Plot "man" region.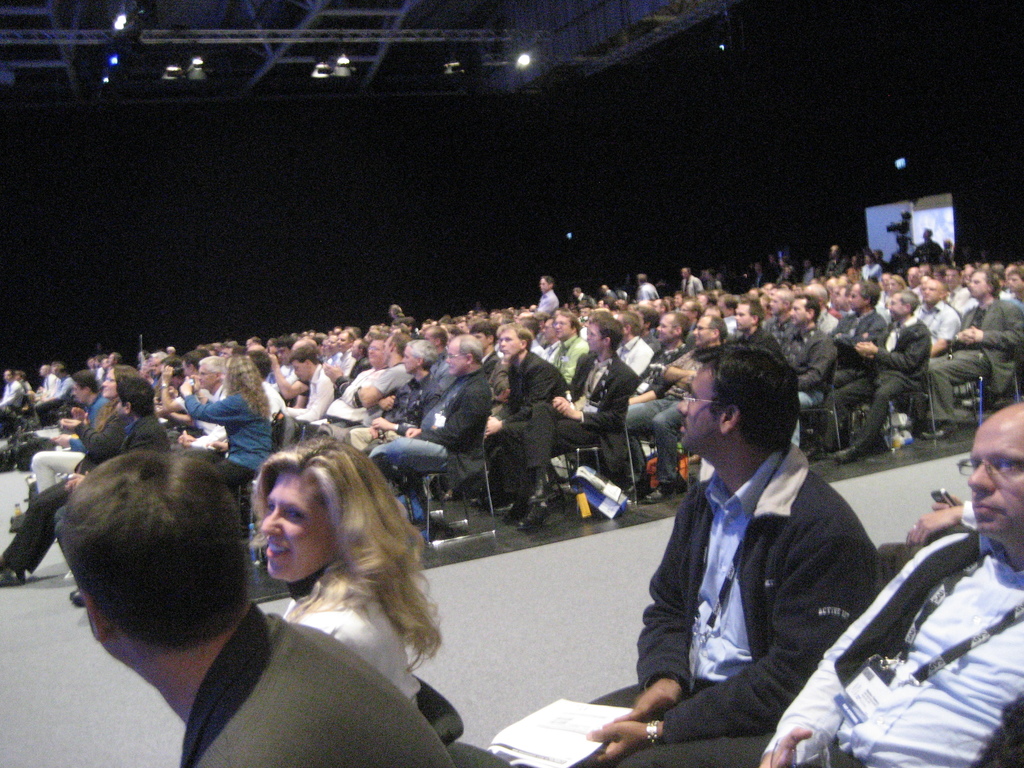
Plotted at x1=266, y1=337, x2=310, y2=410.
